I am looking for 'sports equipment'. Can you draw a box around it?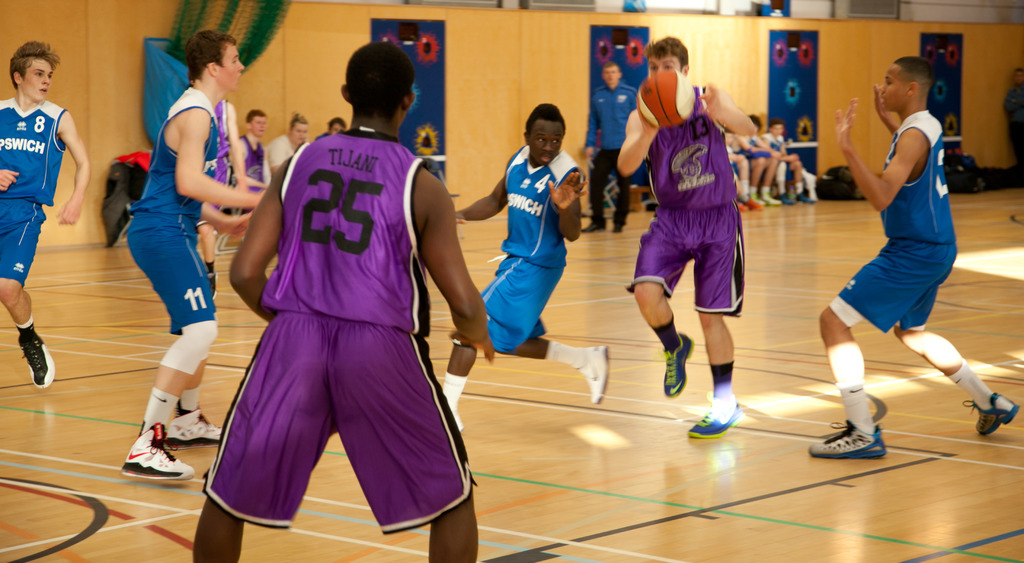
Sure, the bounding box is 808, 419, 887, 456.
